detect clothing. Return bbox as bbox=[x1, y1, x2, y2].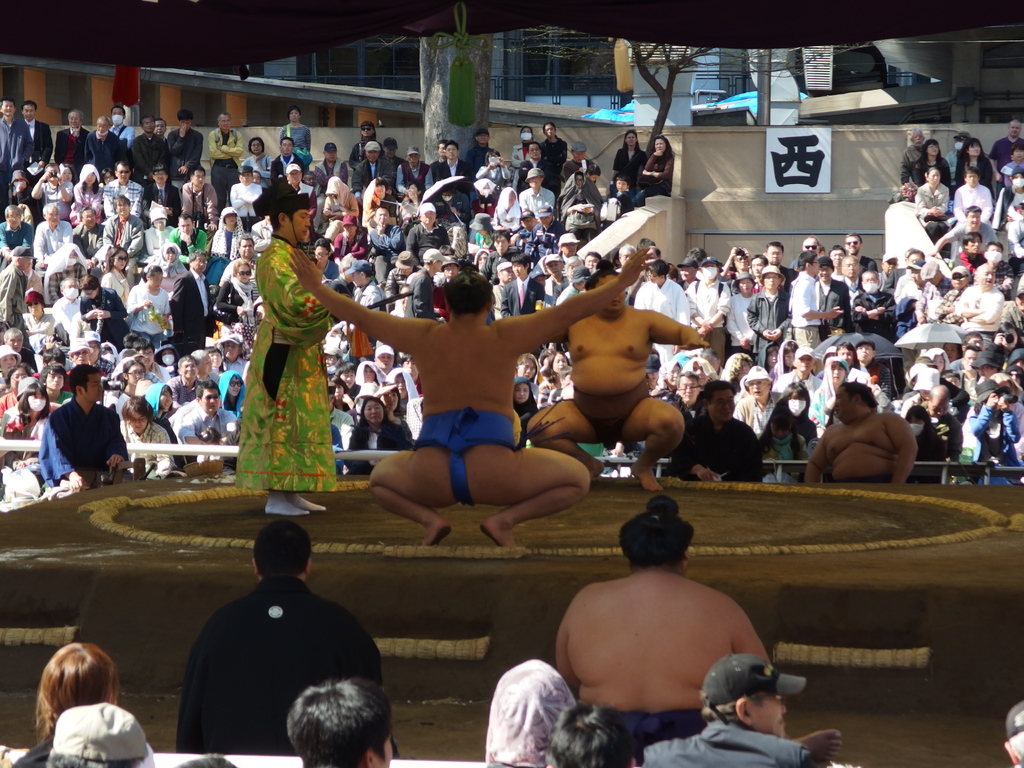
bbox=[0, 392, 22, 425].
